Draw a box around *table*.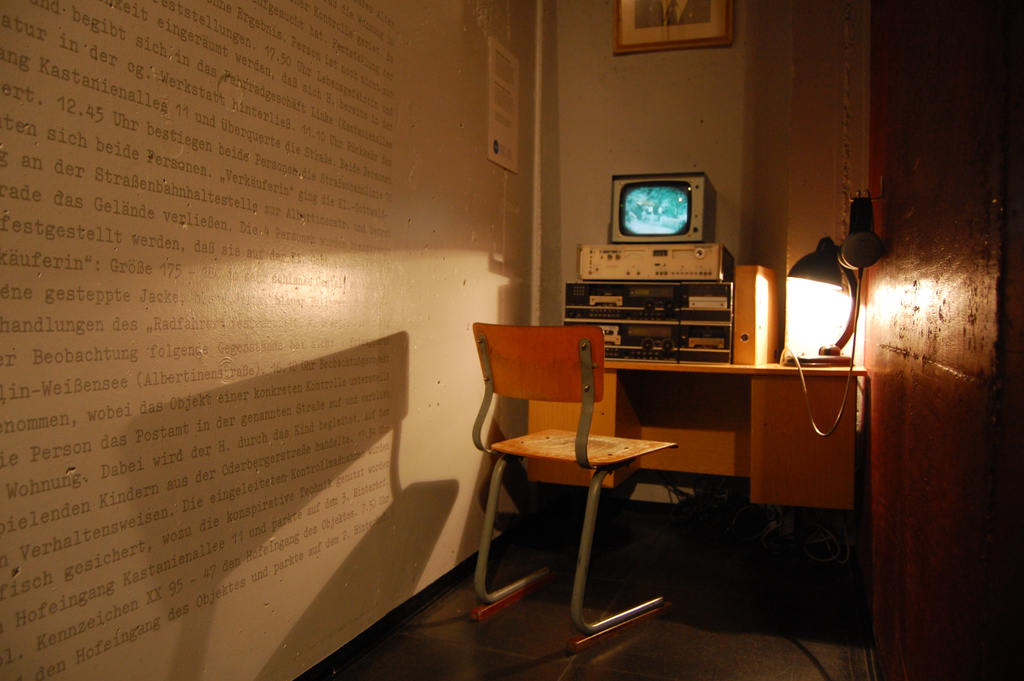
{"x1": 526, "y1": 360, "x2": 865, "y2": 510}.
